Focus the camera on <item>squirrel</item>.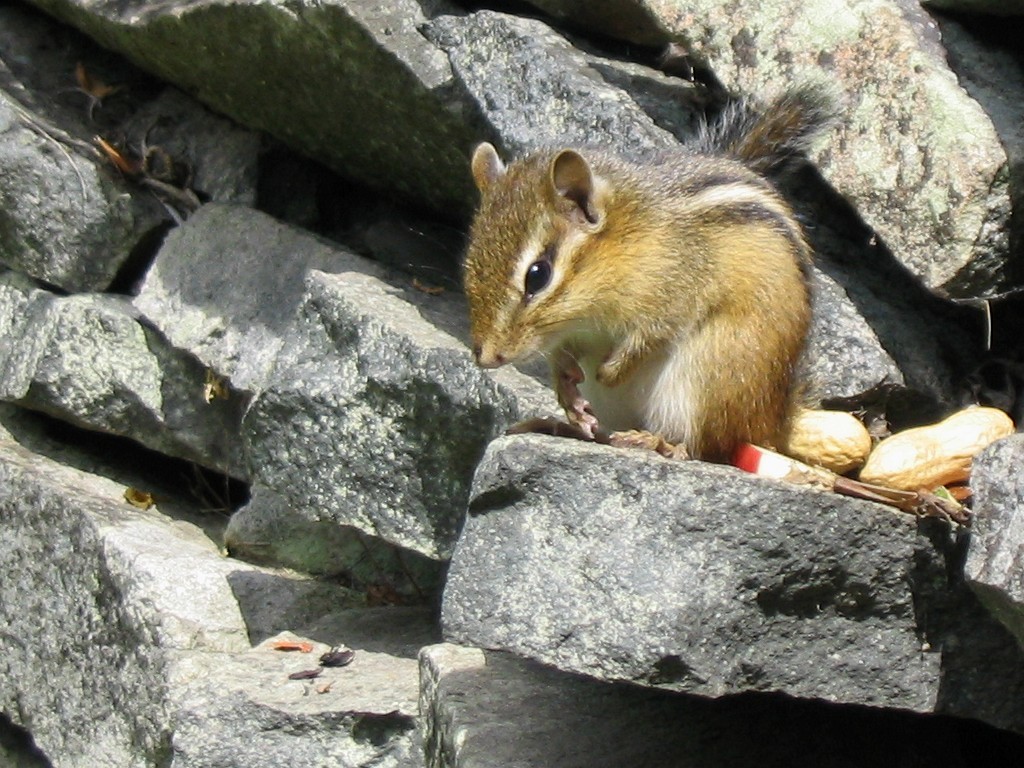
Focus region: bbox=[470, 66, 847, 459].
